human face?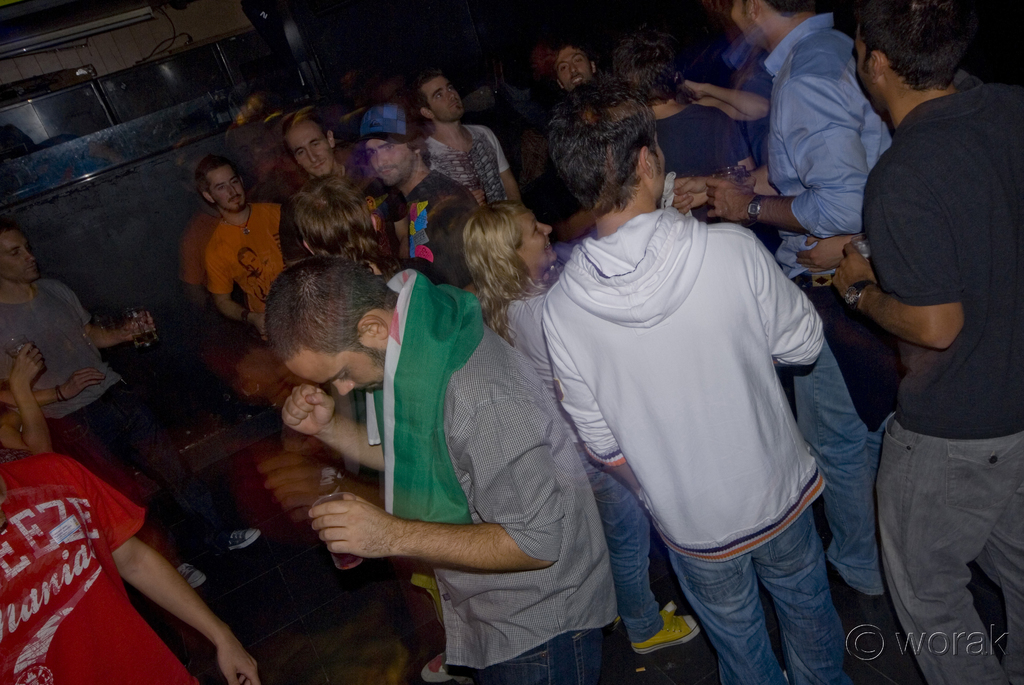
Rect(209, 162, 245, 209)
